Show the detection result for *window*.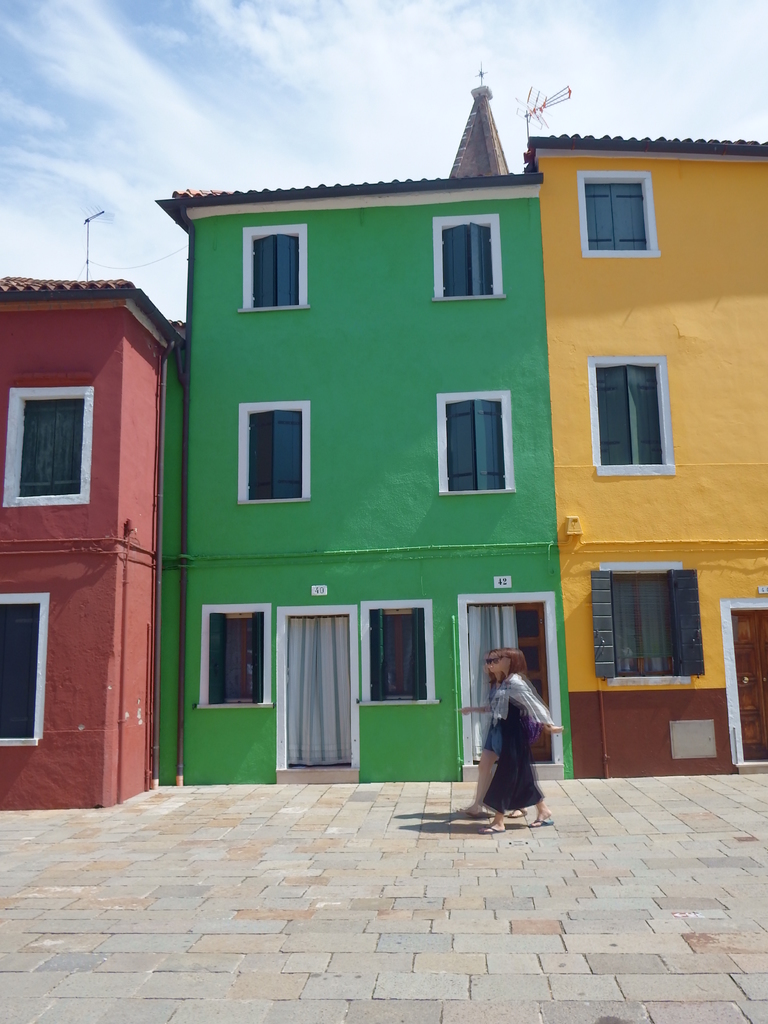
[x1=430, y1=209, x2=508, y2=304].
